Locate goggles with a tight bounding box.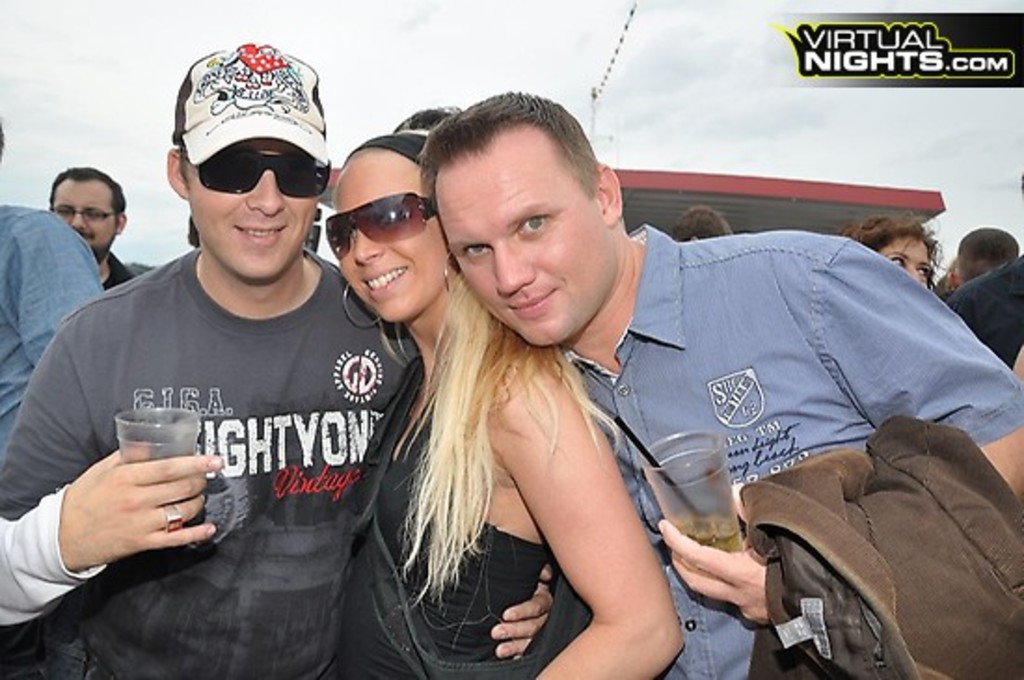
177/134/324/192.
